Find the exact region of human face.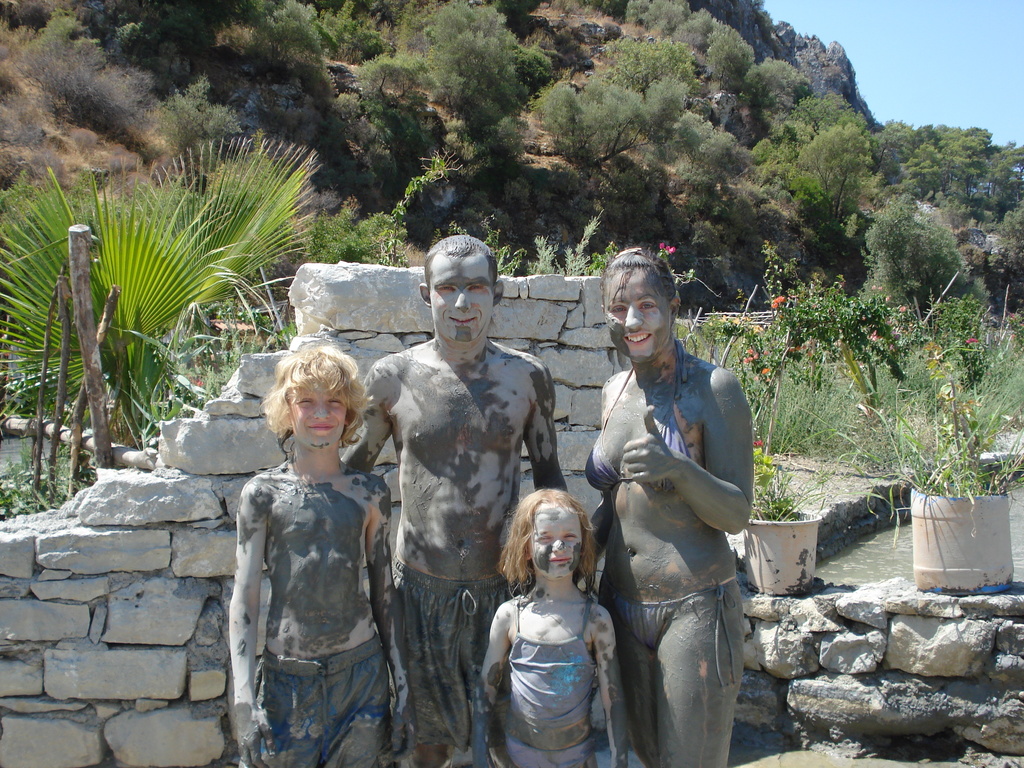
Exact region: (x1=605, y1=264, x2=671, y2=367).
